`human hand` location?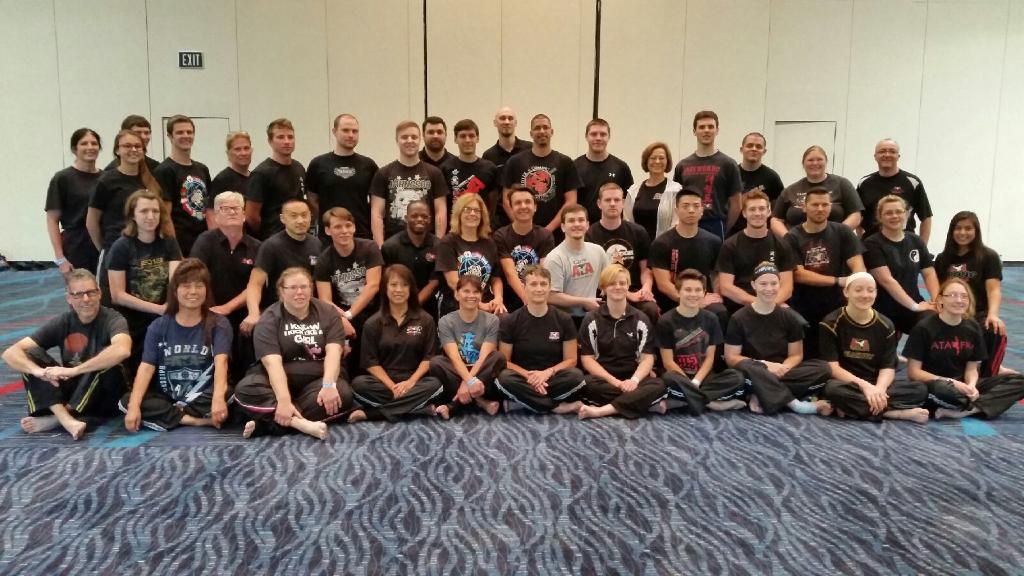
x1=638 y1=288 x2=655 y2=303
